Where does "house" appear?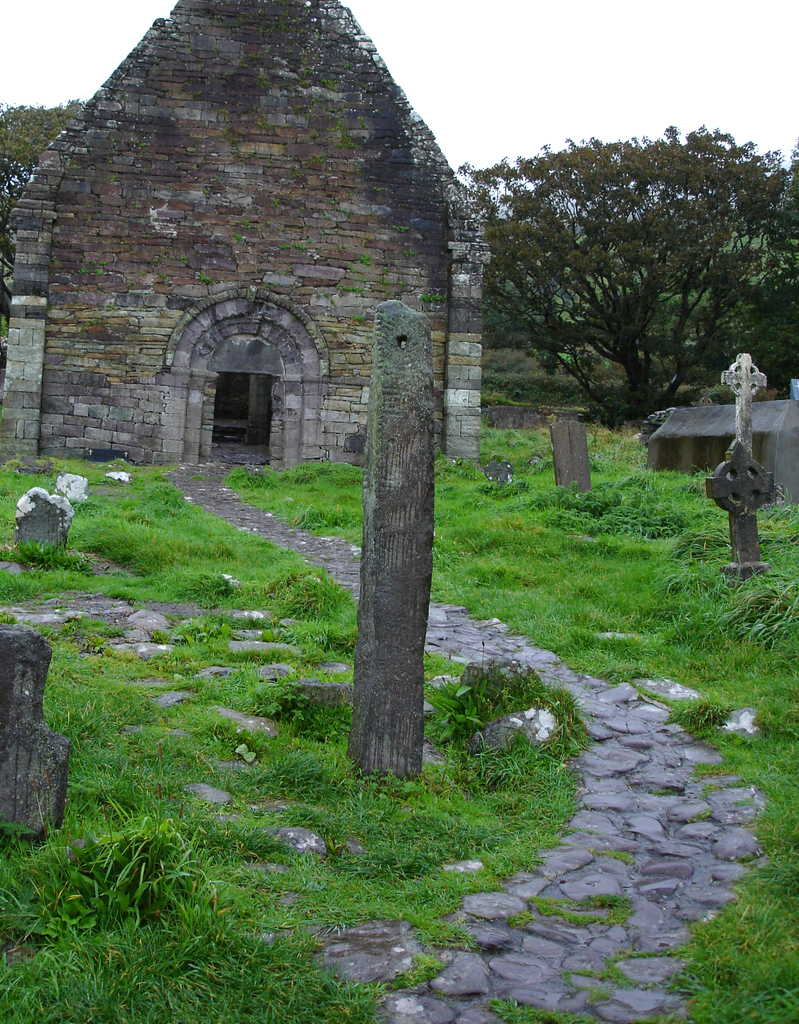
Appears at box=[0, 0, 486, 464].
